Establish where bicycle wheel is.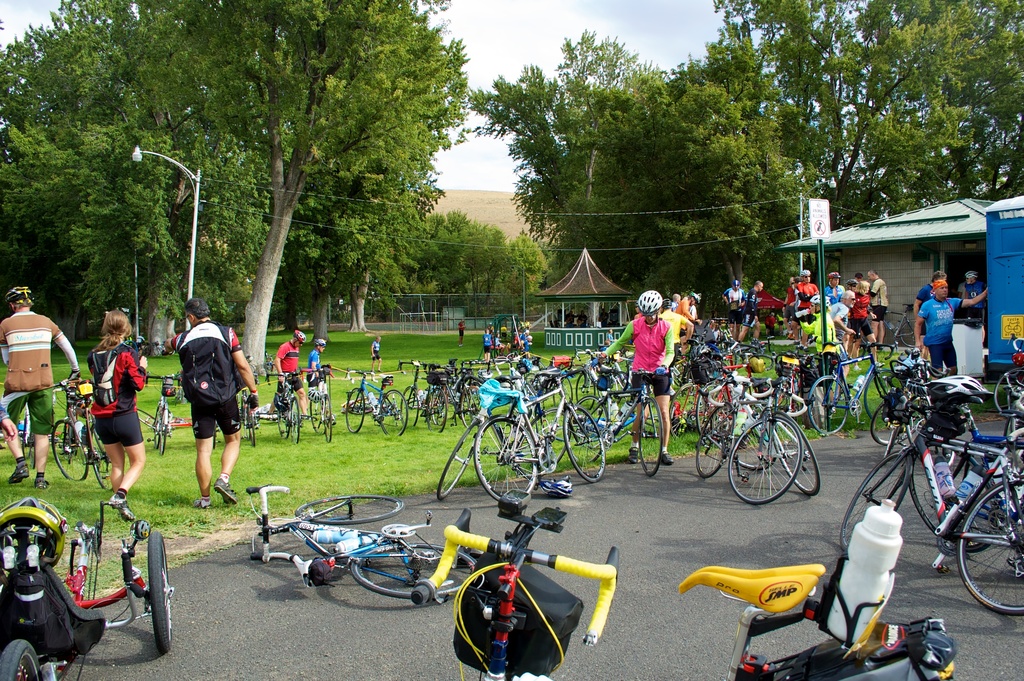
Established at left=148, top=534, right=177, bottom=653.
